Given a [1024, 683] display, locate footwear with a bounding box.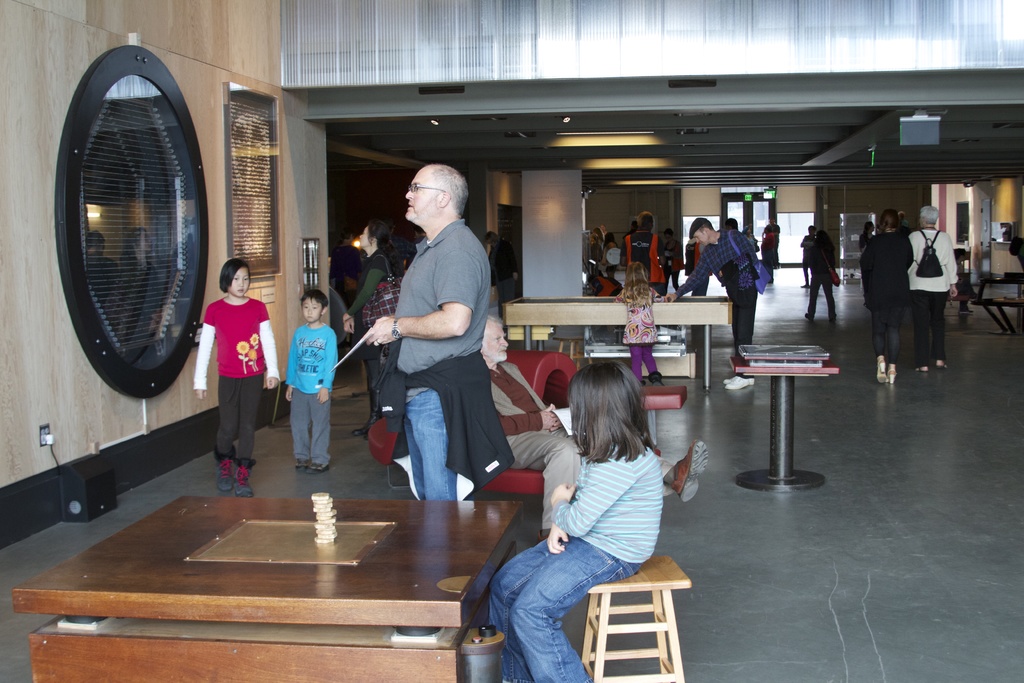
Located: x1=874 y1=359 x2=888 y2=383.
